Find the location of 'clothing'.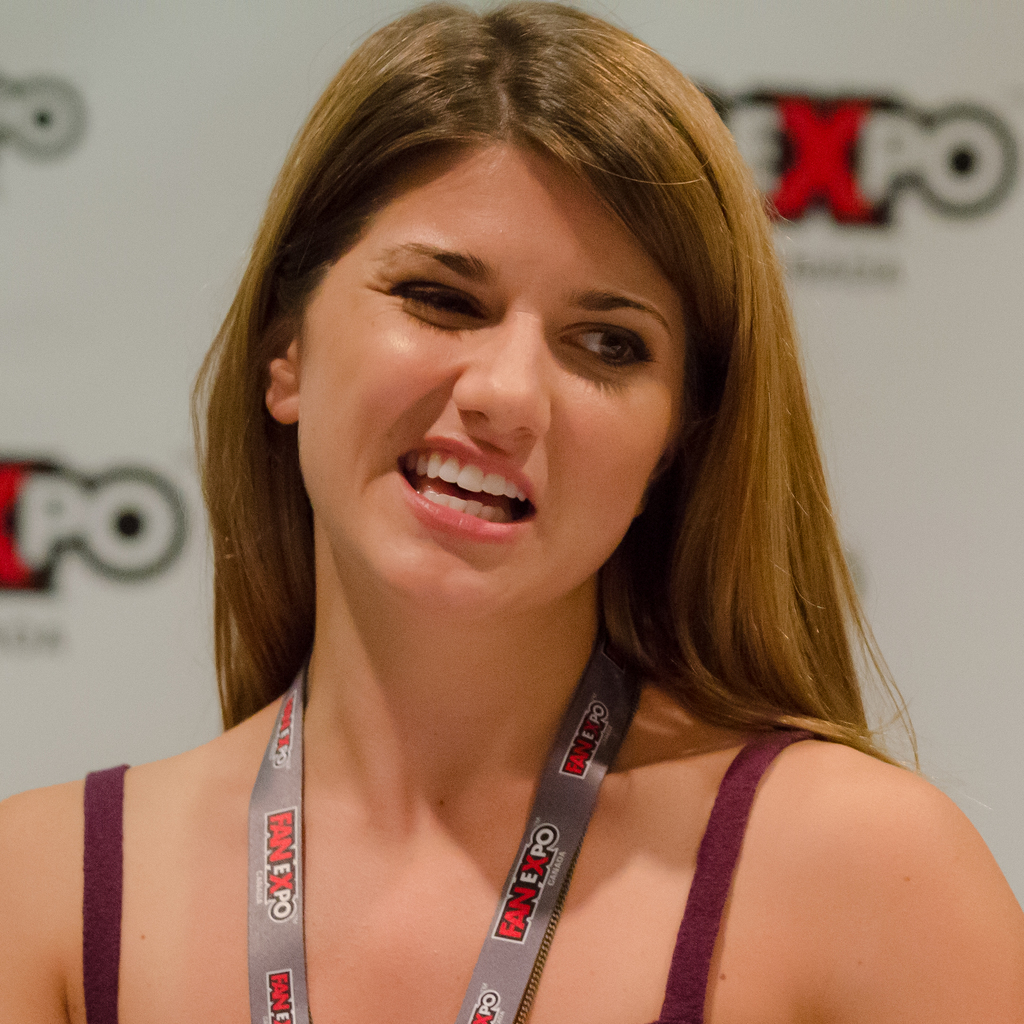
Location: x1=87, y1=734, x2=820, y2=1023.
